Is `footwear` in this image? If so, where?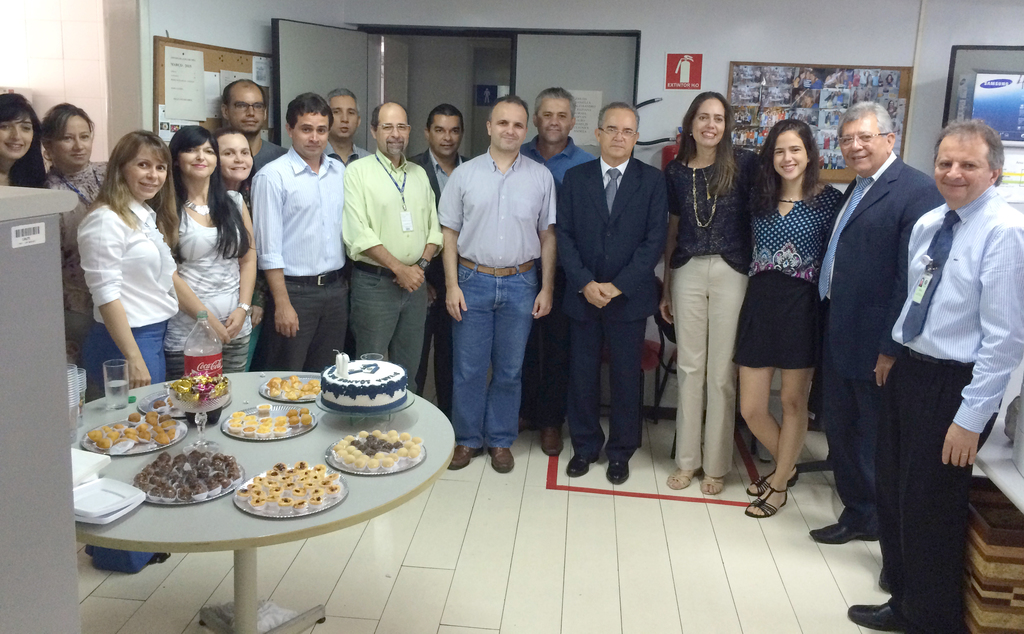
Yes, at <bbox>540, 430, 561, 456</bbox>.
